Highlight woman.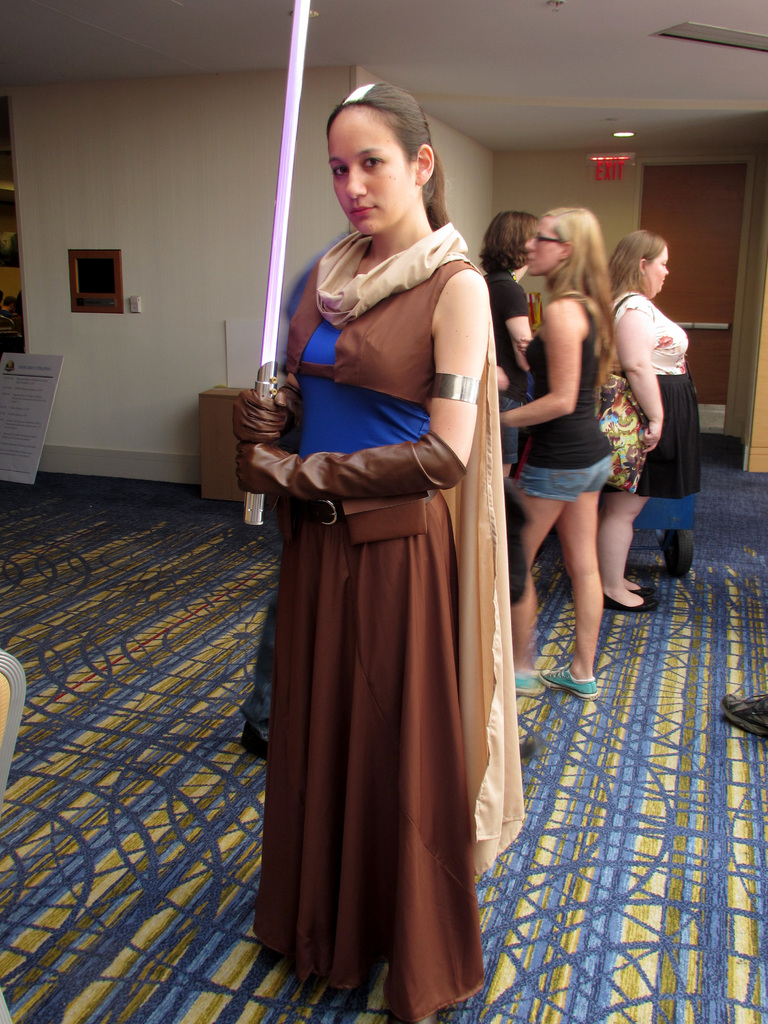
Highlighted region: box=[468, 218, 541, 488].
